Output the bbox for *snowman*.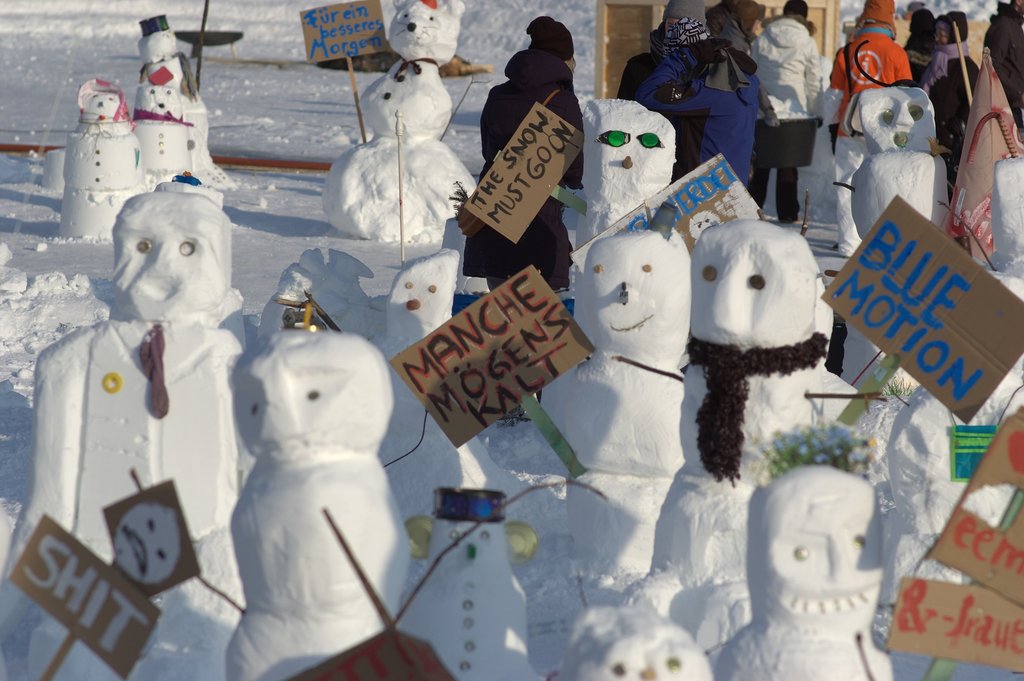
{"x1": 840, "y1": 75, "x2": 950, "y2": 245}.
